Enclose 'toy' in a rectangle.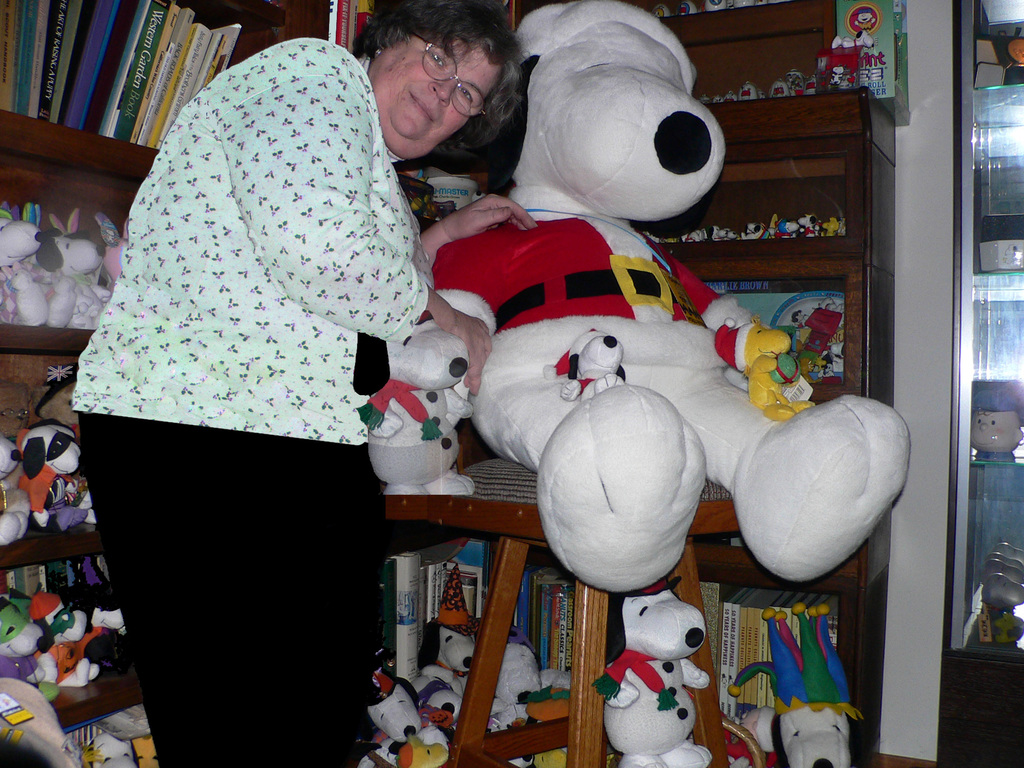
(left=722, top=603, right=861, bottom=767).
